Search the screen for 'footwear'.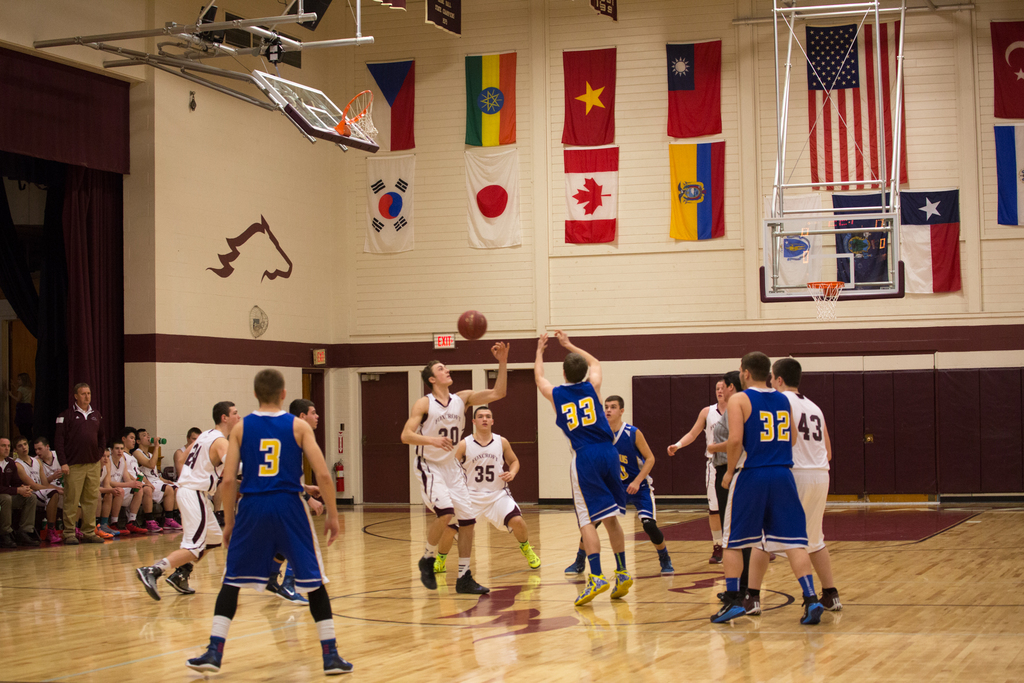
Found at 134,561,166,604.
